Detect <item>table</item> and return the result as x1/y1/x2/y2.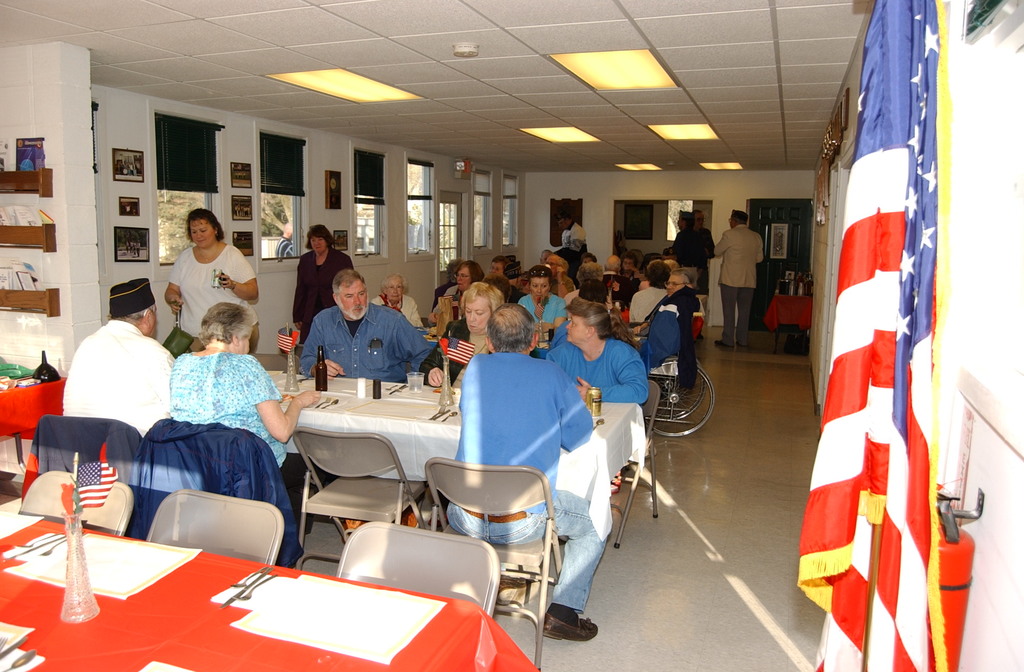
27/506/529/664.
